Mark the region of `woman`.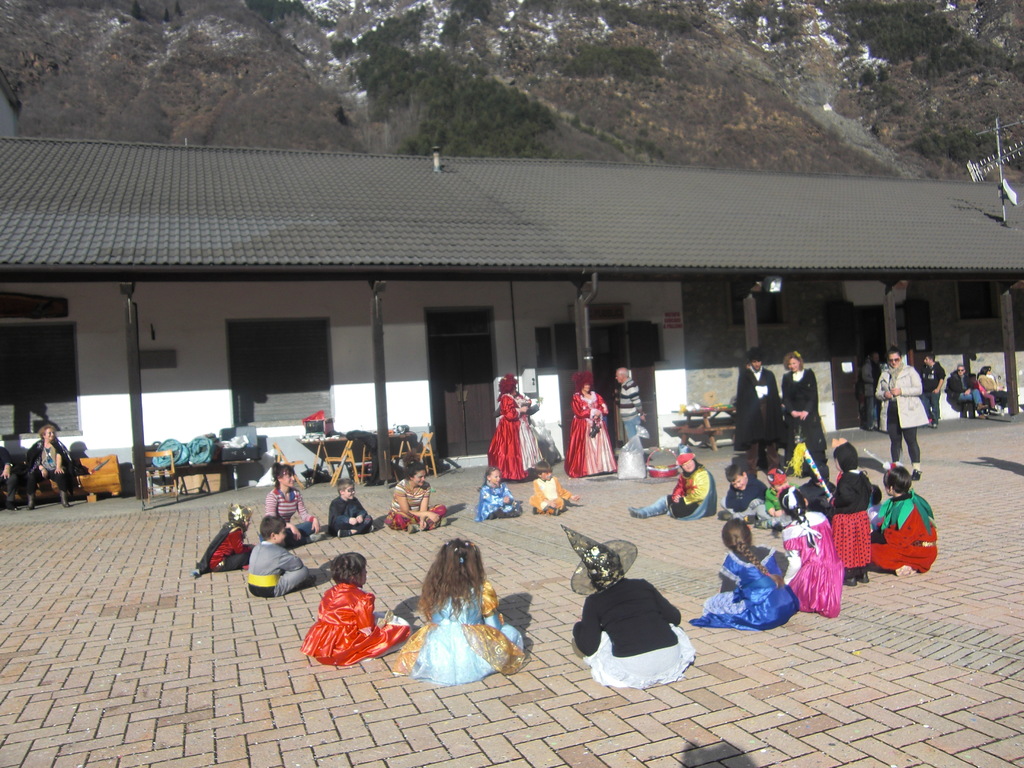
Region: detection(564, 367, 616, 479).
